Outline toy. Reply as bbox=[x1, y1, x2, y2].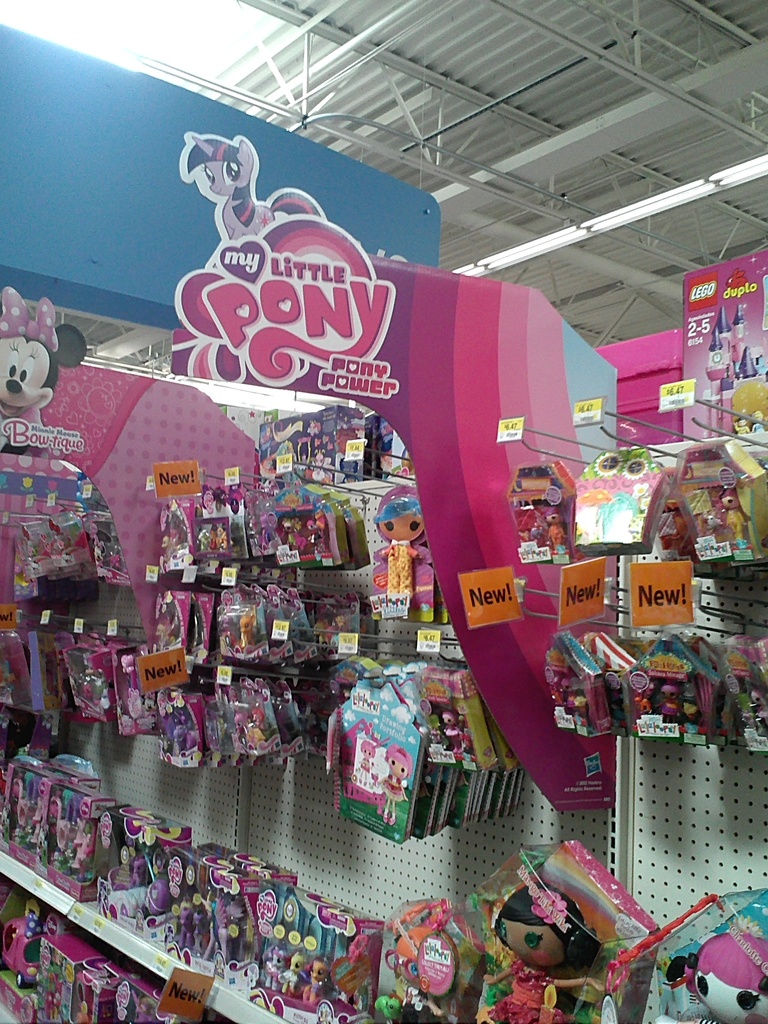
bbox=[367, 747, 410, 826].
